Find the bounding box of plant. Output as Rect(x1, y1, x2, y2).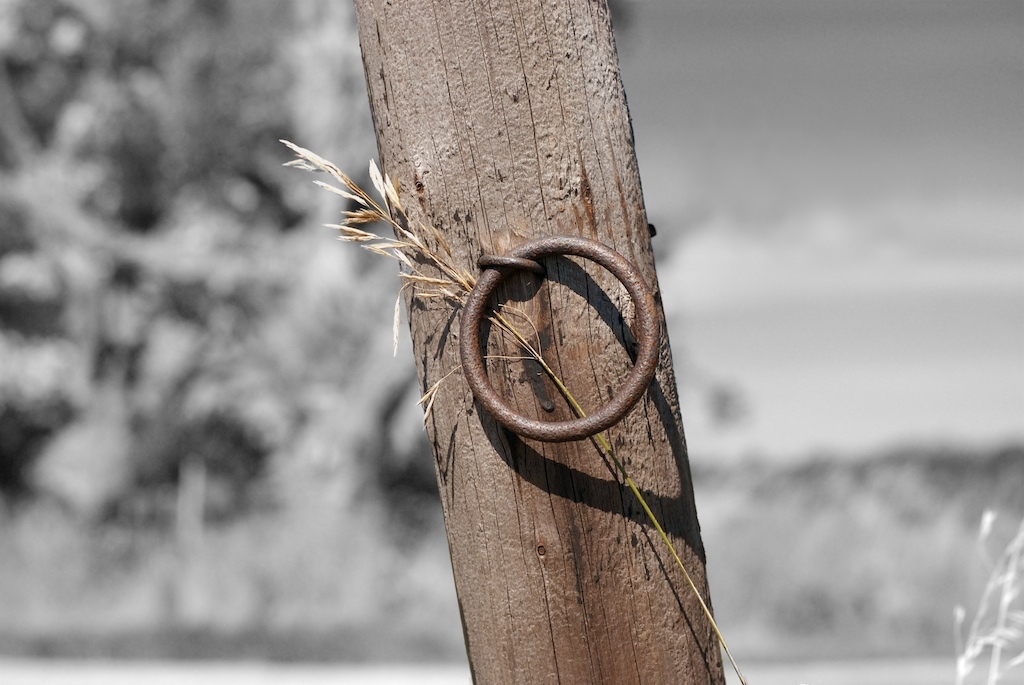
Rect(276, 134, 751, 684).
